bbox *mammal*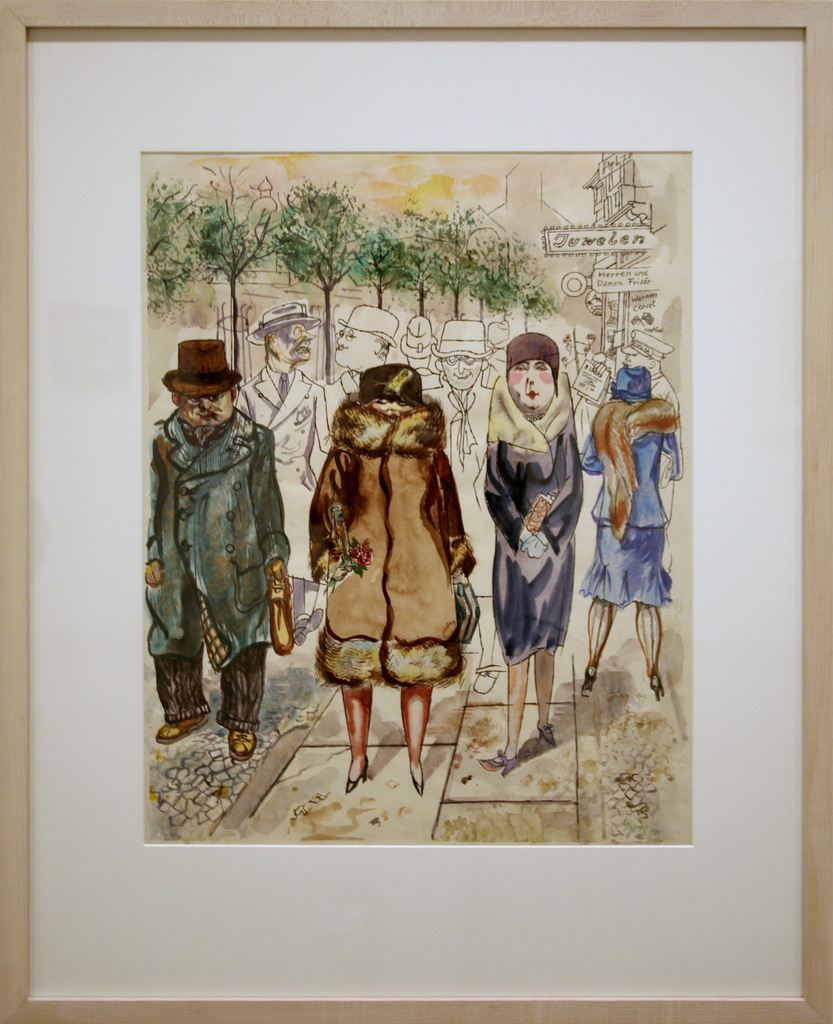
detection(315, 362, 477, 793)
